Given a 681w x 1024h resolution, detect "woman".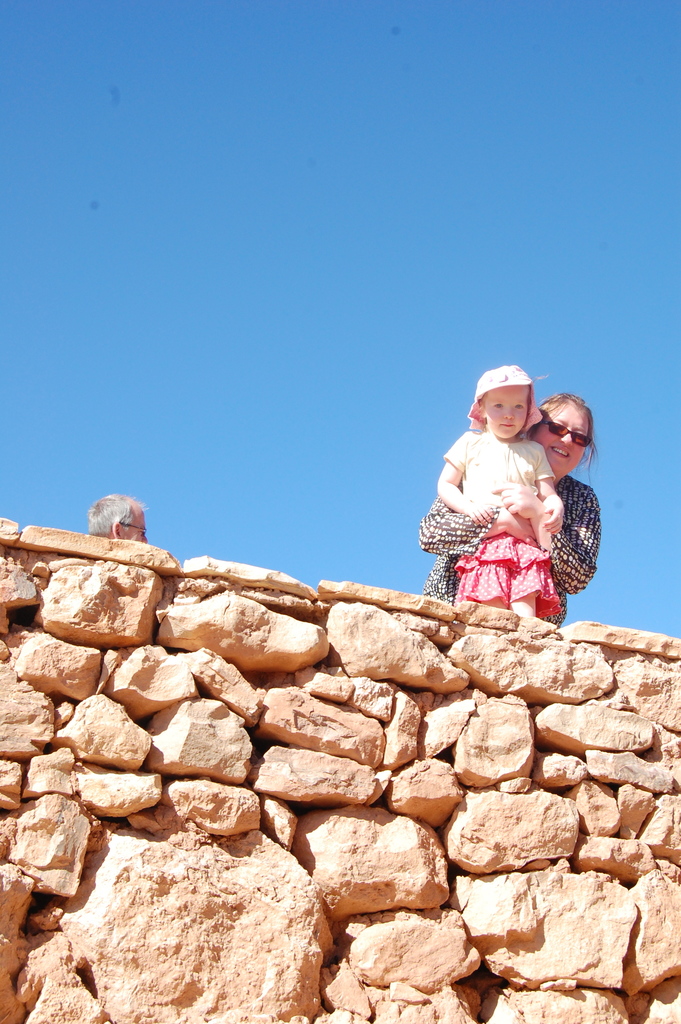
[x1=426, y1=360, x2=600, y2=643].
